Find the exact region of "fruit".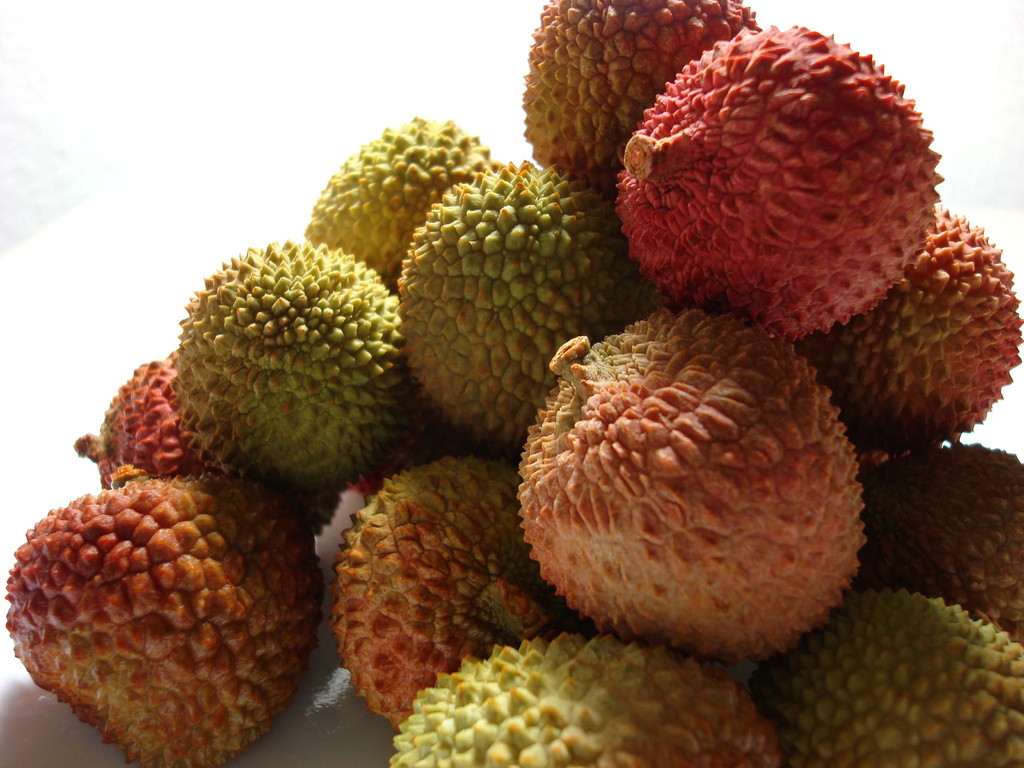
Exact region: 86, 348, 212, 525.
